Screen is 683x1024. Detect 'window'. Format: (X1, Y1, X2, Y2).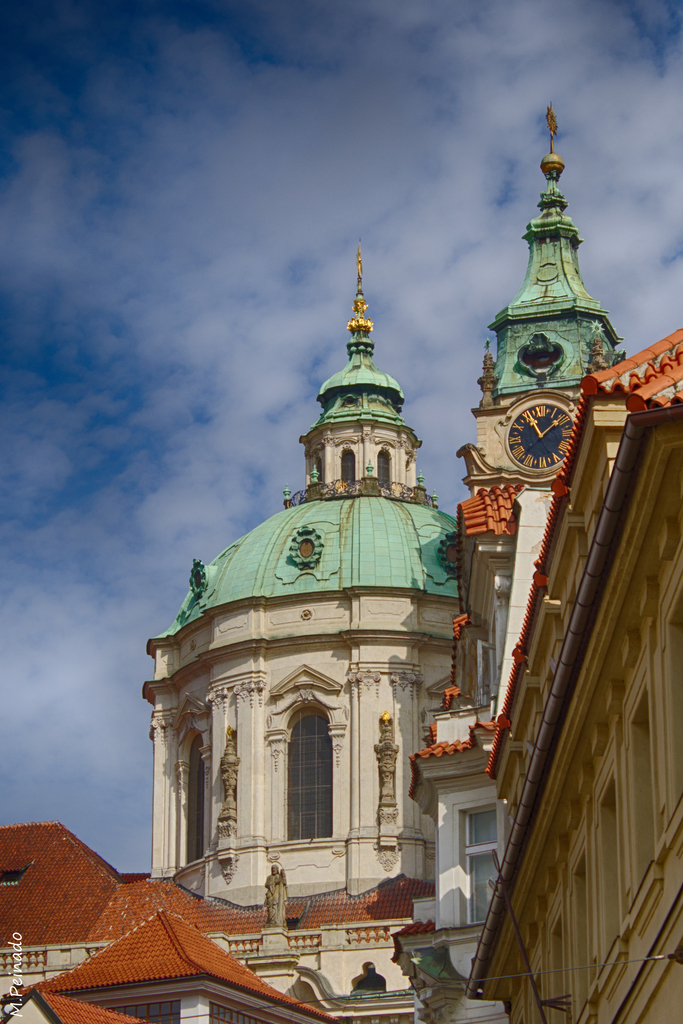
(341, 444, 358, 492).
